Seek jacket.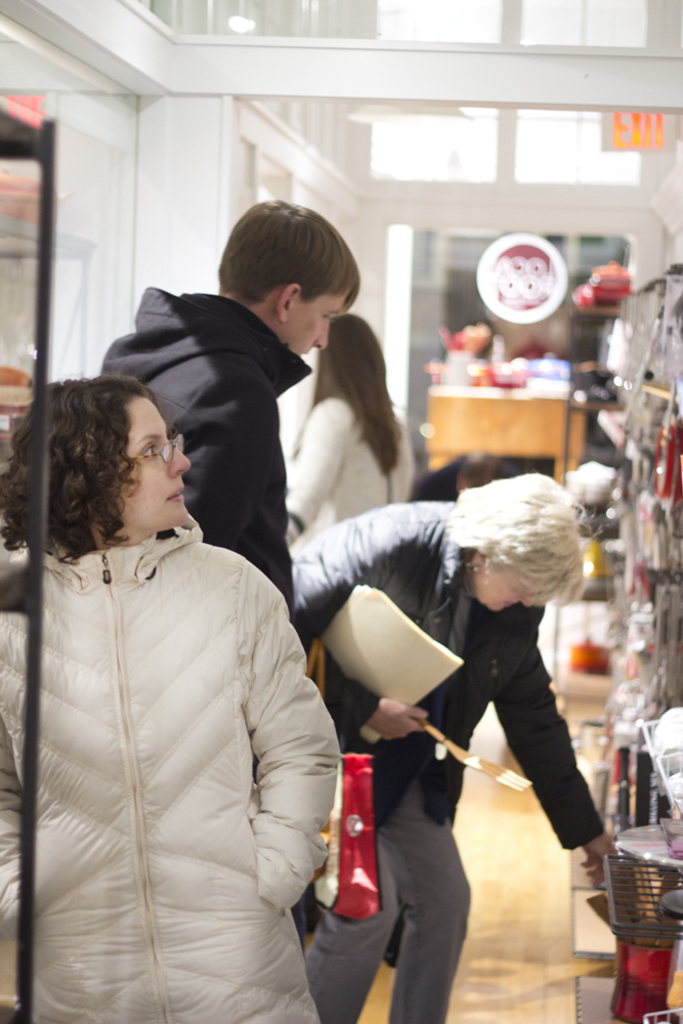
<bbox>100, 287, 313, 614</bbox>.
